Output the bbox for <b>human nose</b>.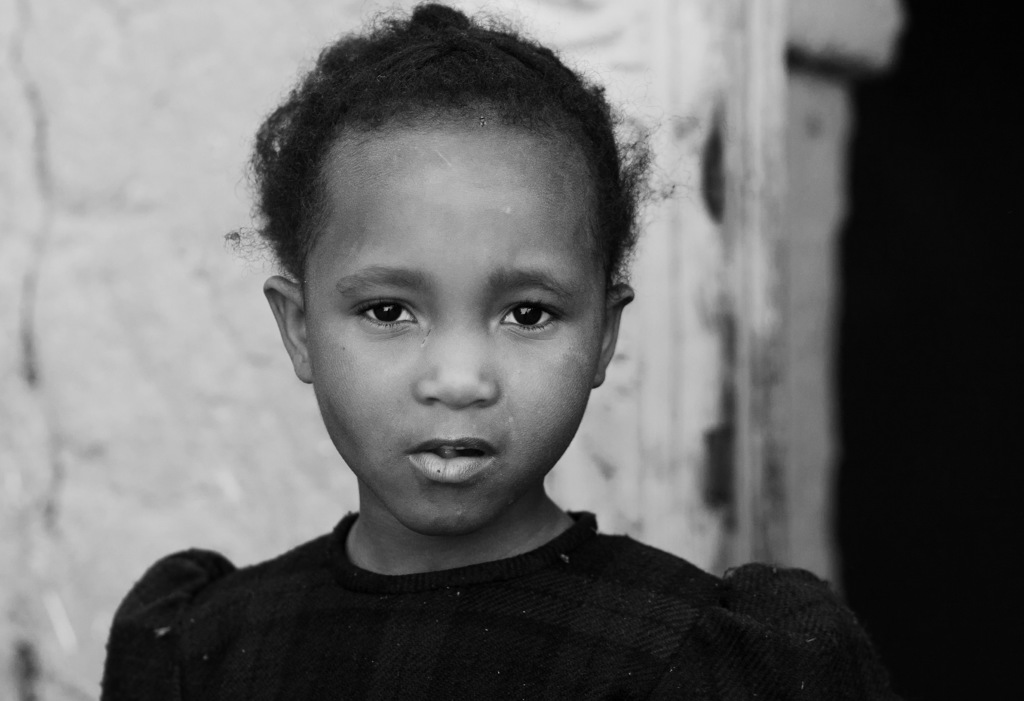
crop(415, 331, 493, 407).
